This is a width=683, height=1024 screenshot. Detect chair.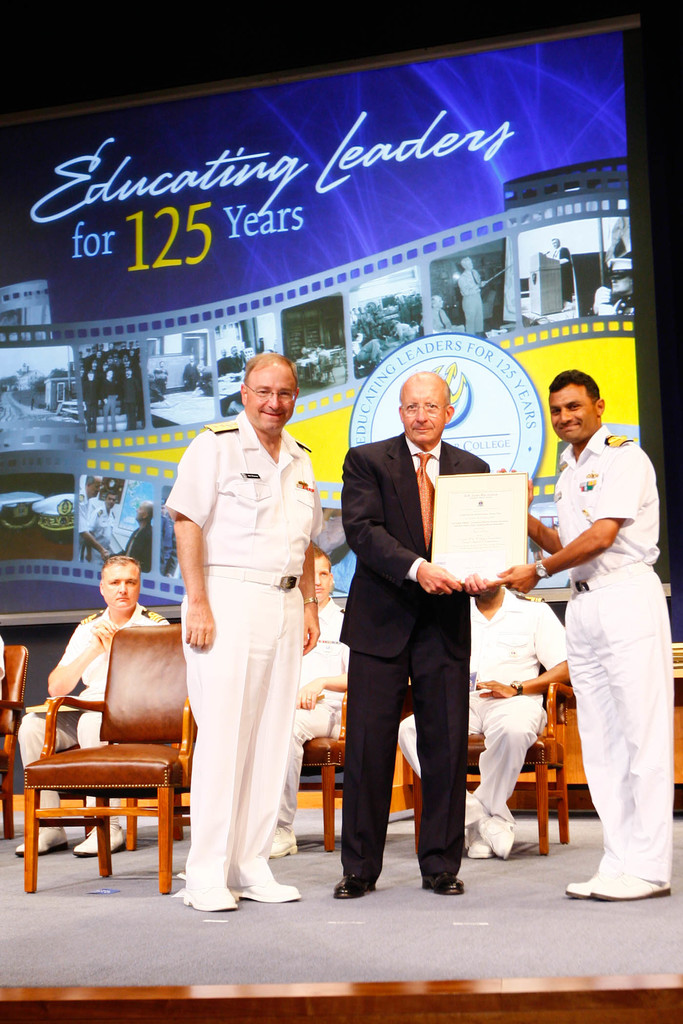
bbox(297, 693, 346, 858).
